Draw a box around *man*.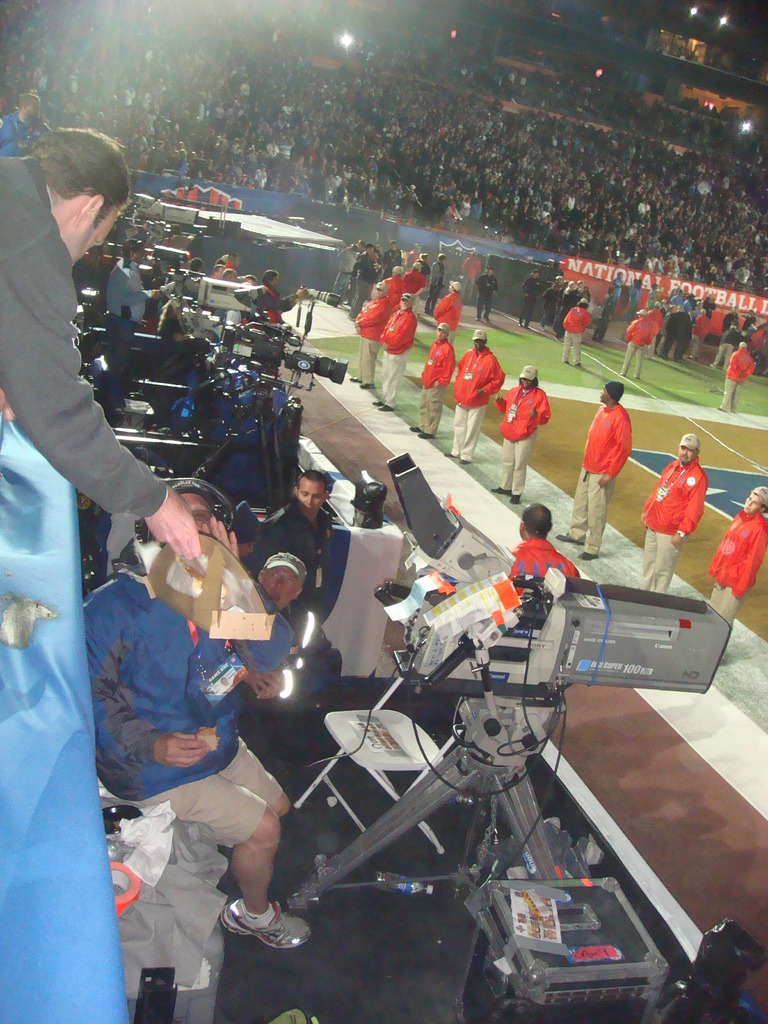
BBox(351, 239, 378, 314).
